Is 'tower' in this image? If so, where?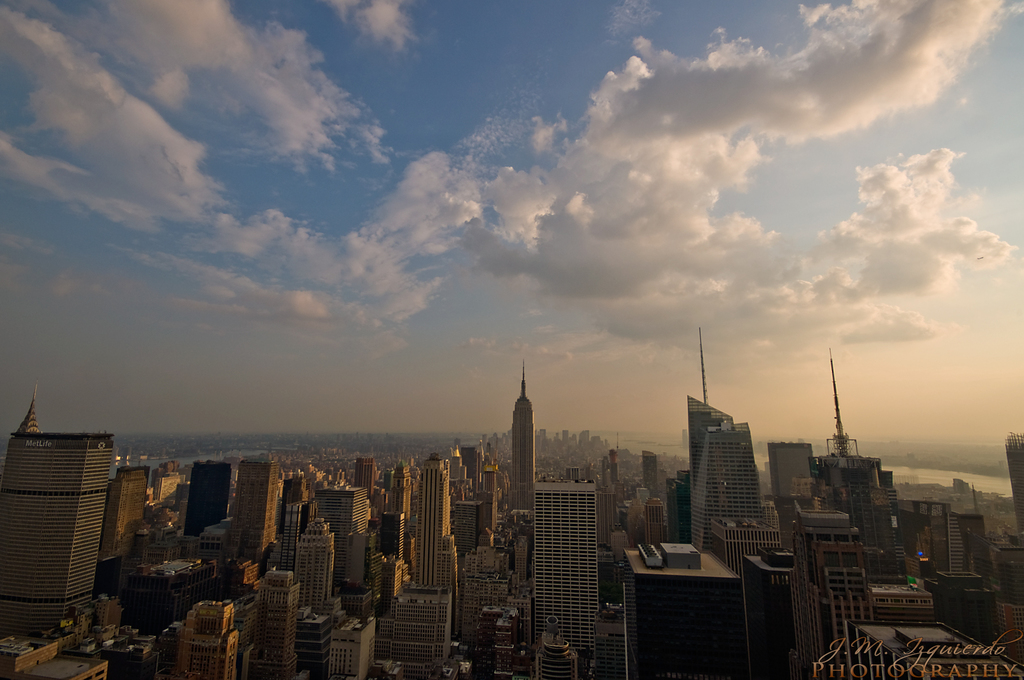
Yes, at crop(712, 512, 810, 679).
